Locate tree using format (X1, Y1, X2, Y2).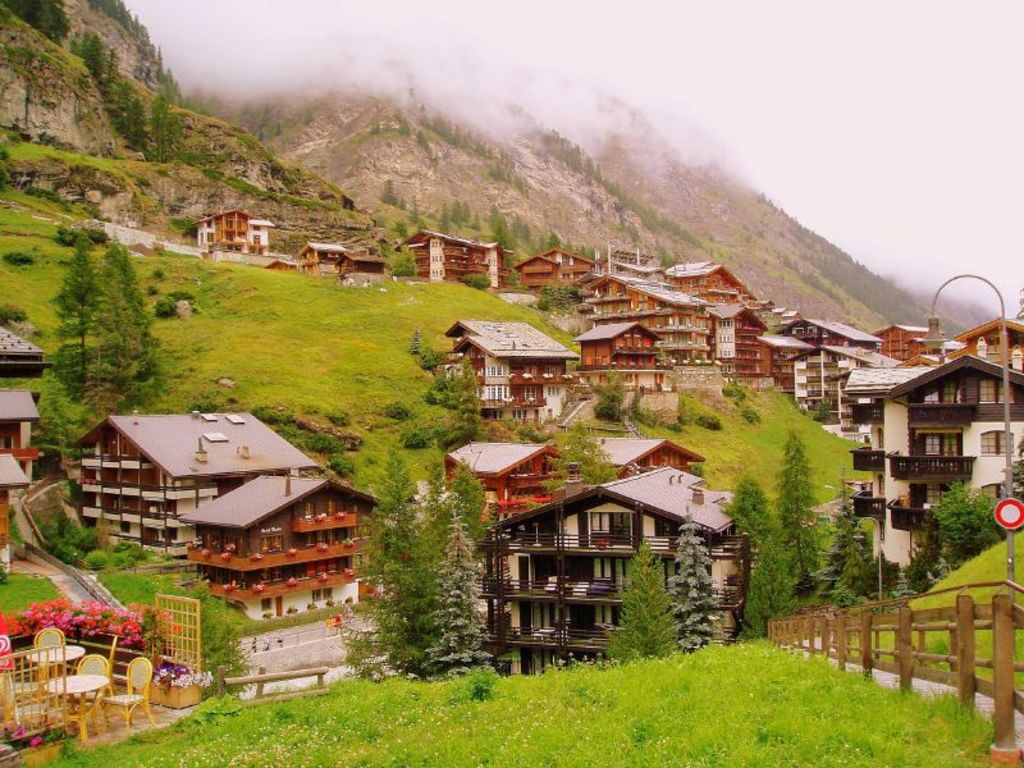
(488, 202, 530, 252).
